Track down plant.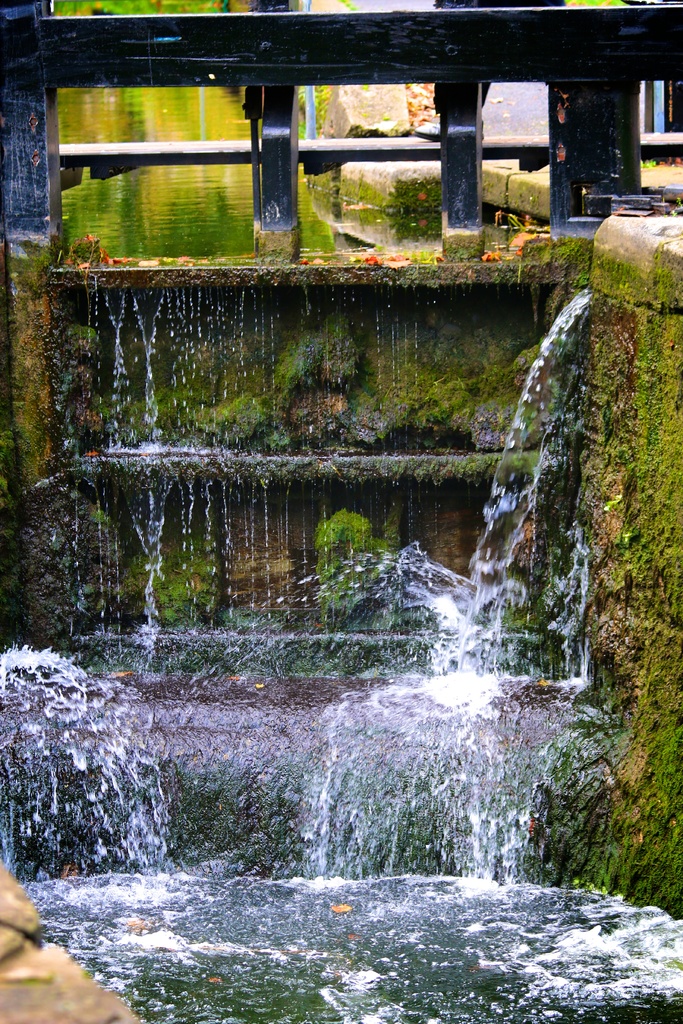
Tracked to <bbox>313, 498, 375, 568</bbox>.
